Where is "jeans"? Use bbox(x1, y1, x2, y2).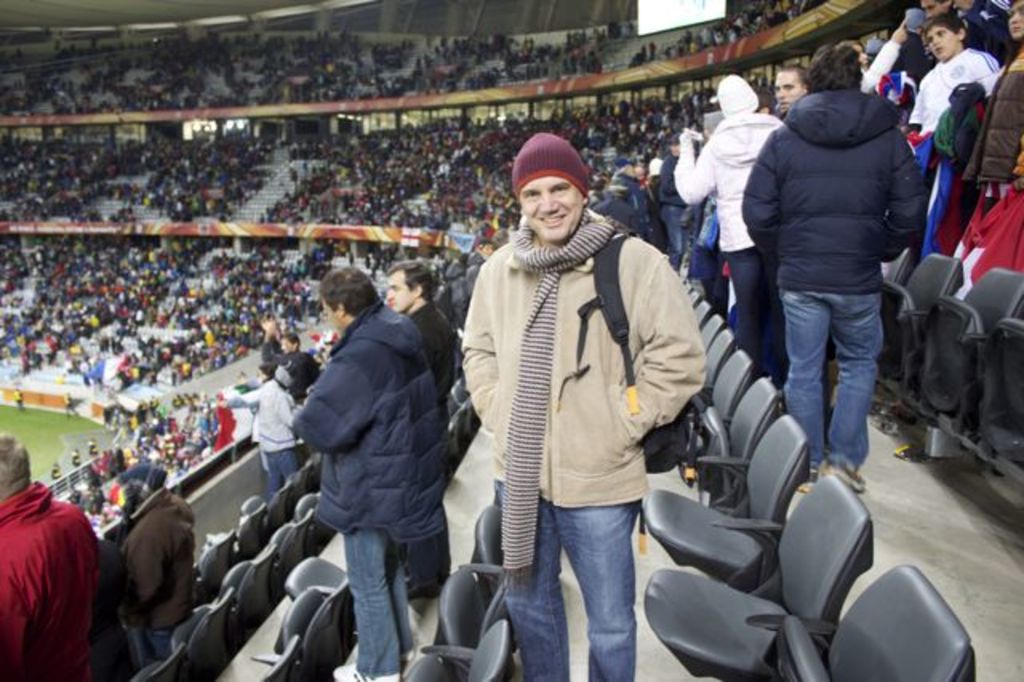
bbox(264, 448, 298, 493).
